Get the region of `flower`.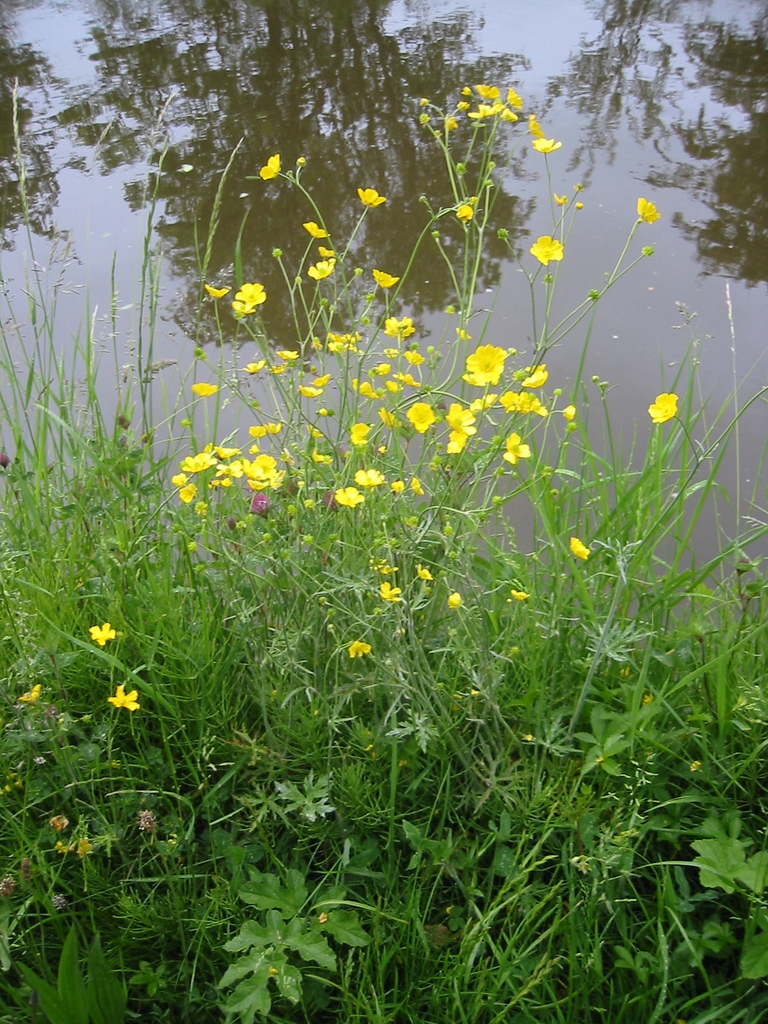
left=241, top=357, right=267, bottom=374.
